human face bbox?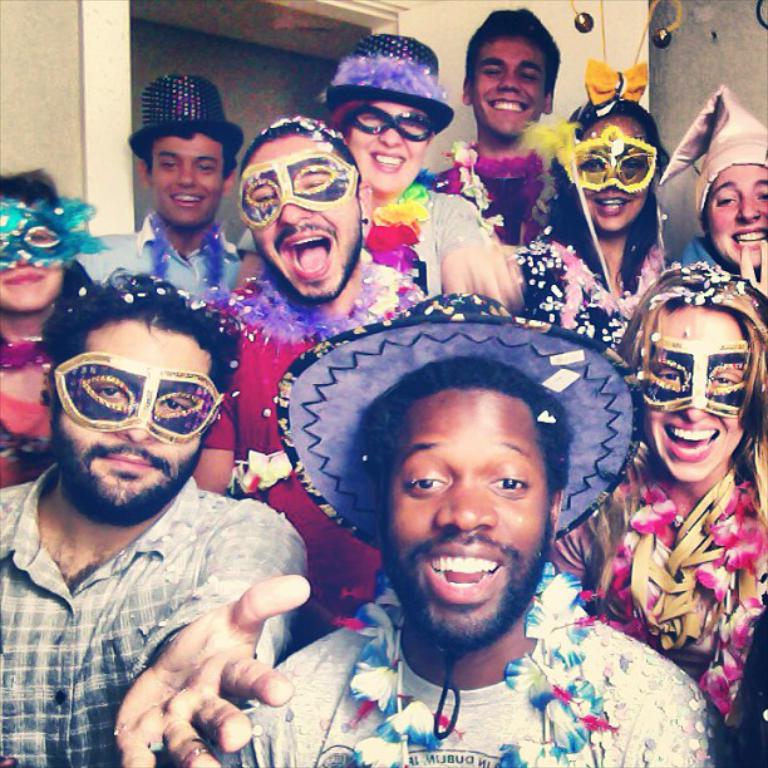
locate(142, 128, 233, 225)
